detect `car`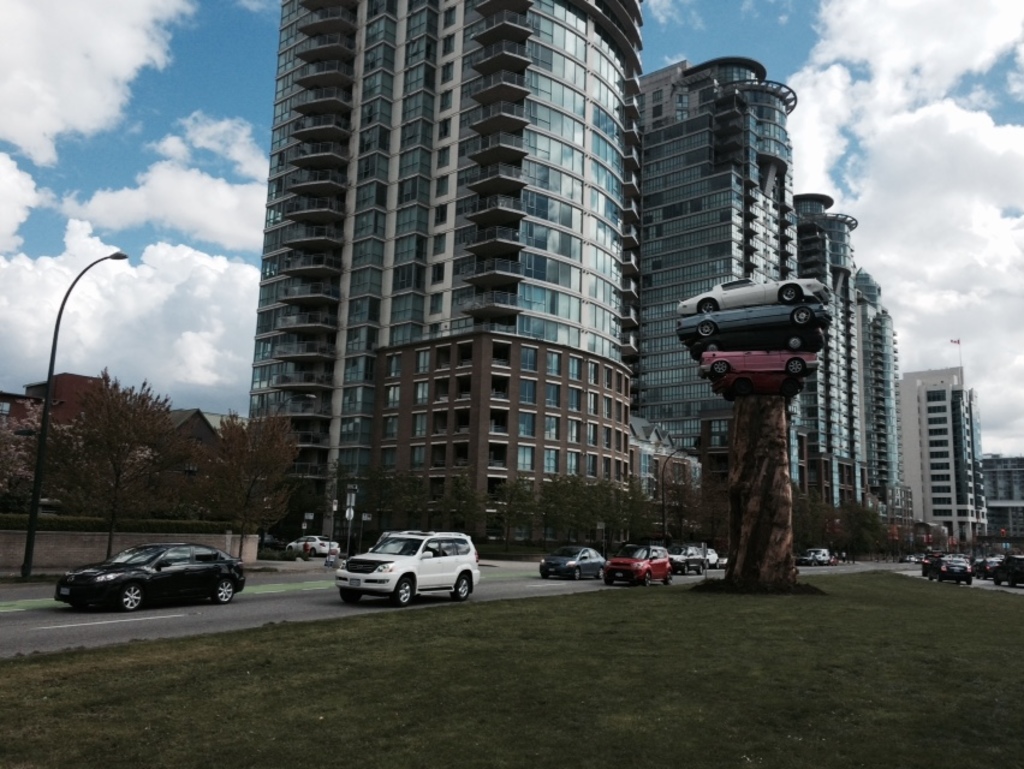
x1=796 y1=542 x2=828 y2=576
